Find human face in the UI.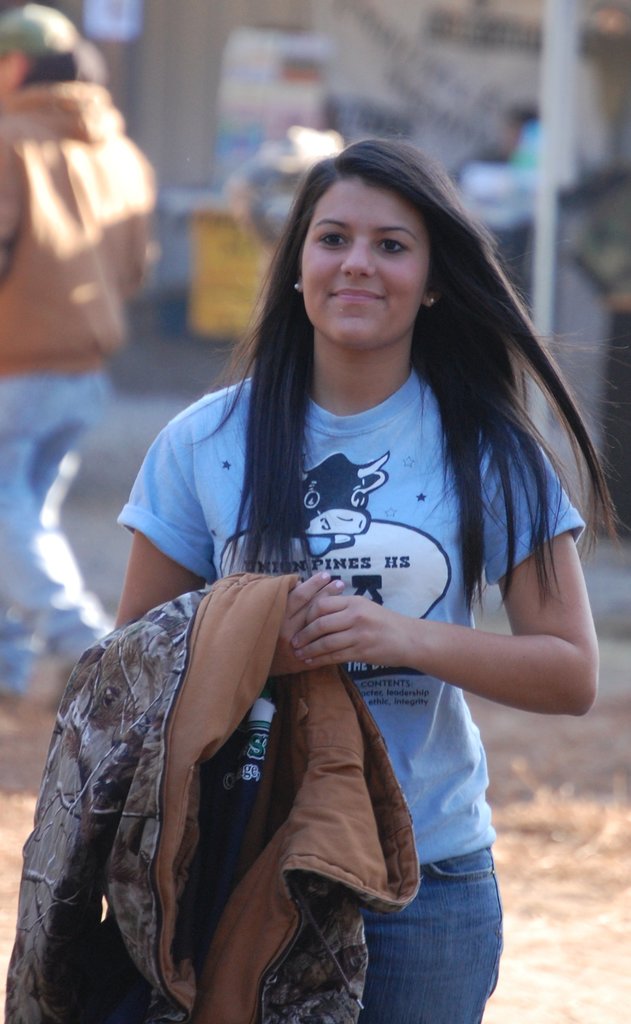
UI element at (300, 176, 431, 348).
